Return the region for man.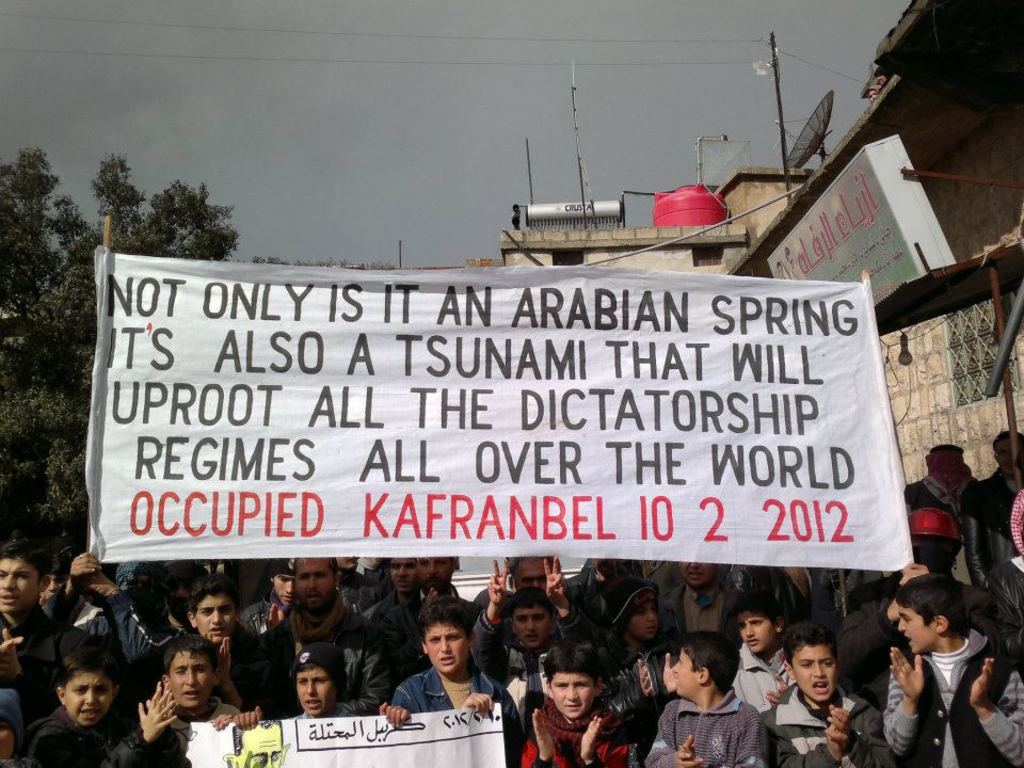
(467,562,601,726).
